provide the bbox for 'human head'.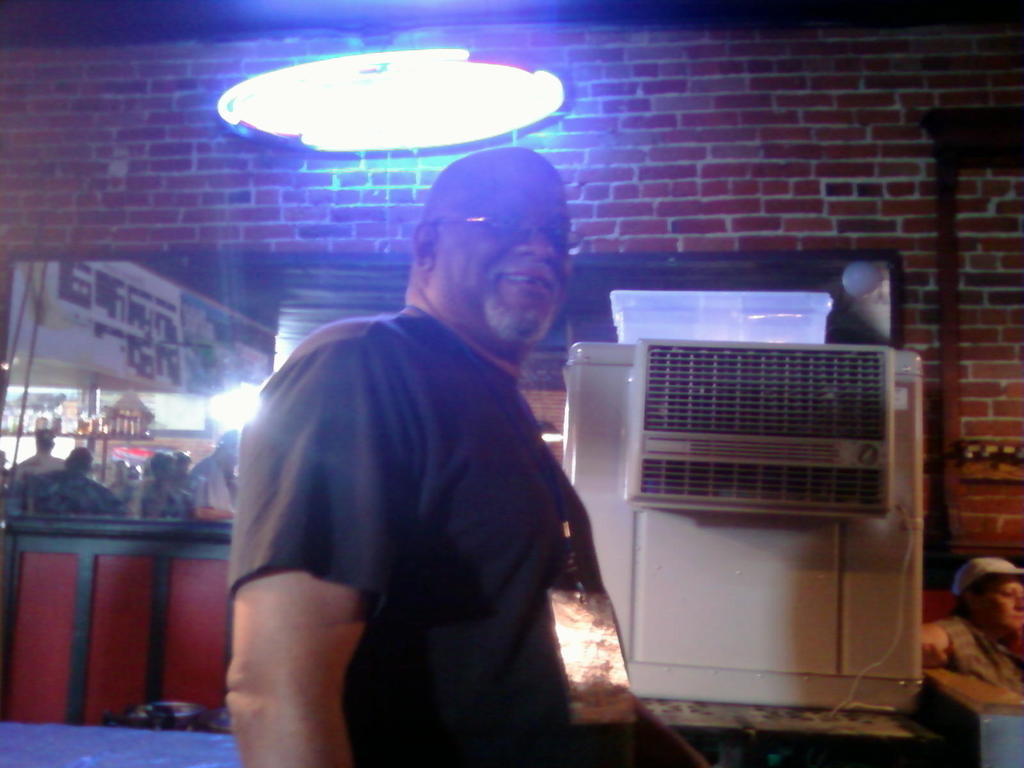
detection(70, 447, 88, 468).
